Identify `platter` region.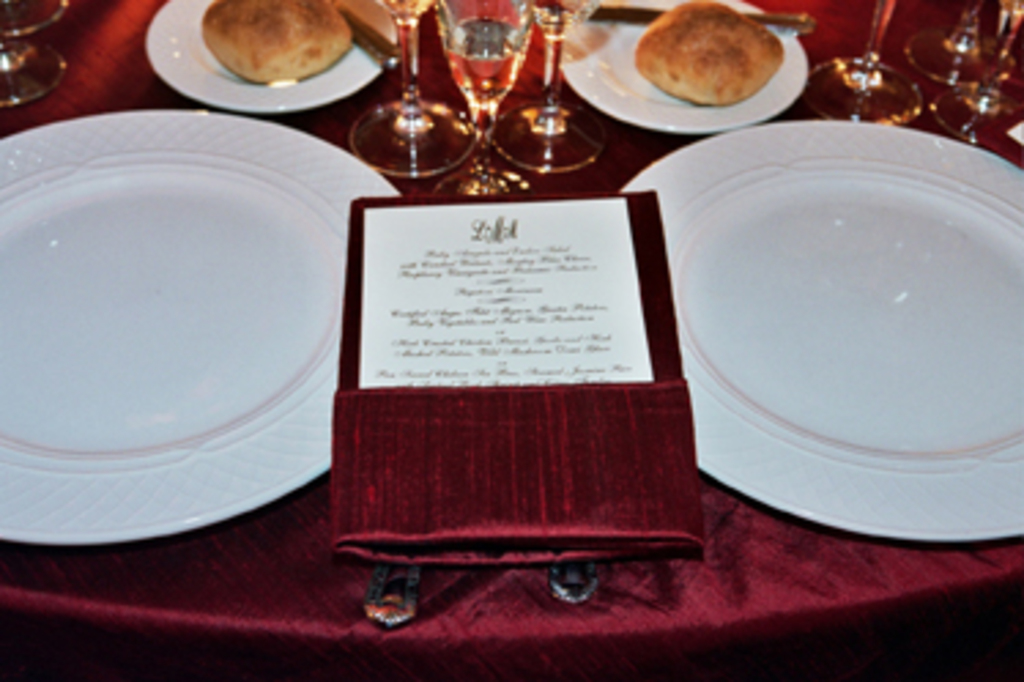
Region: select_region(542, 0, 805, 126).
